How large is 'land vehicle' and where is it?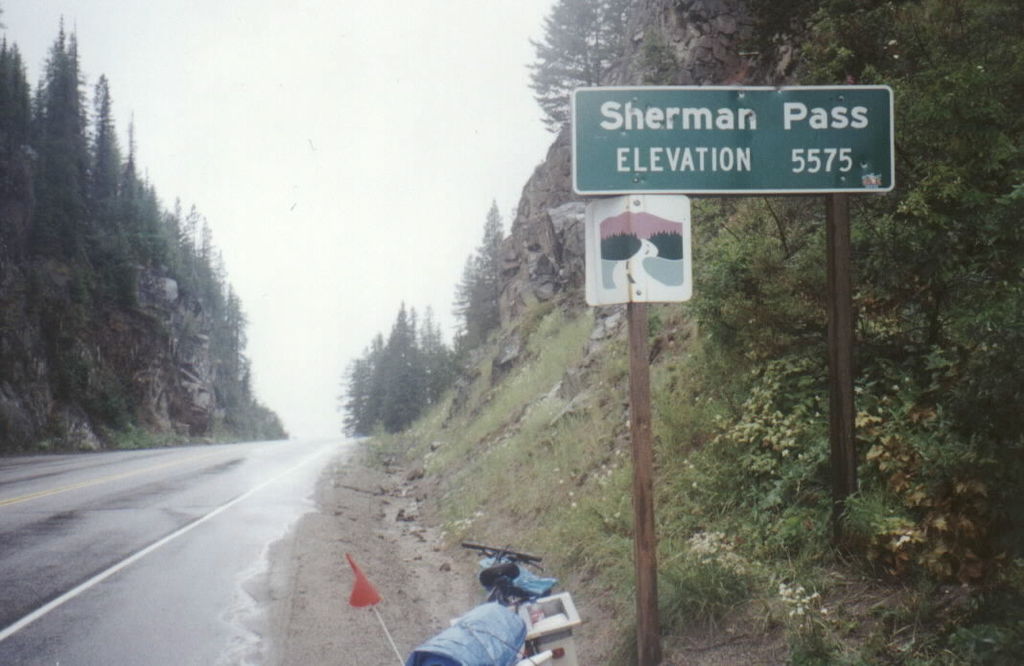
Bounding box: l=462, t=556, r=597, b=653.
